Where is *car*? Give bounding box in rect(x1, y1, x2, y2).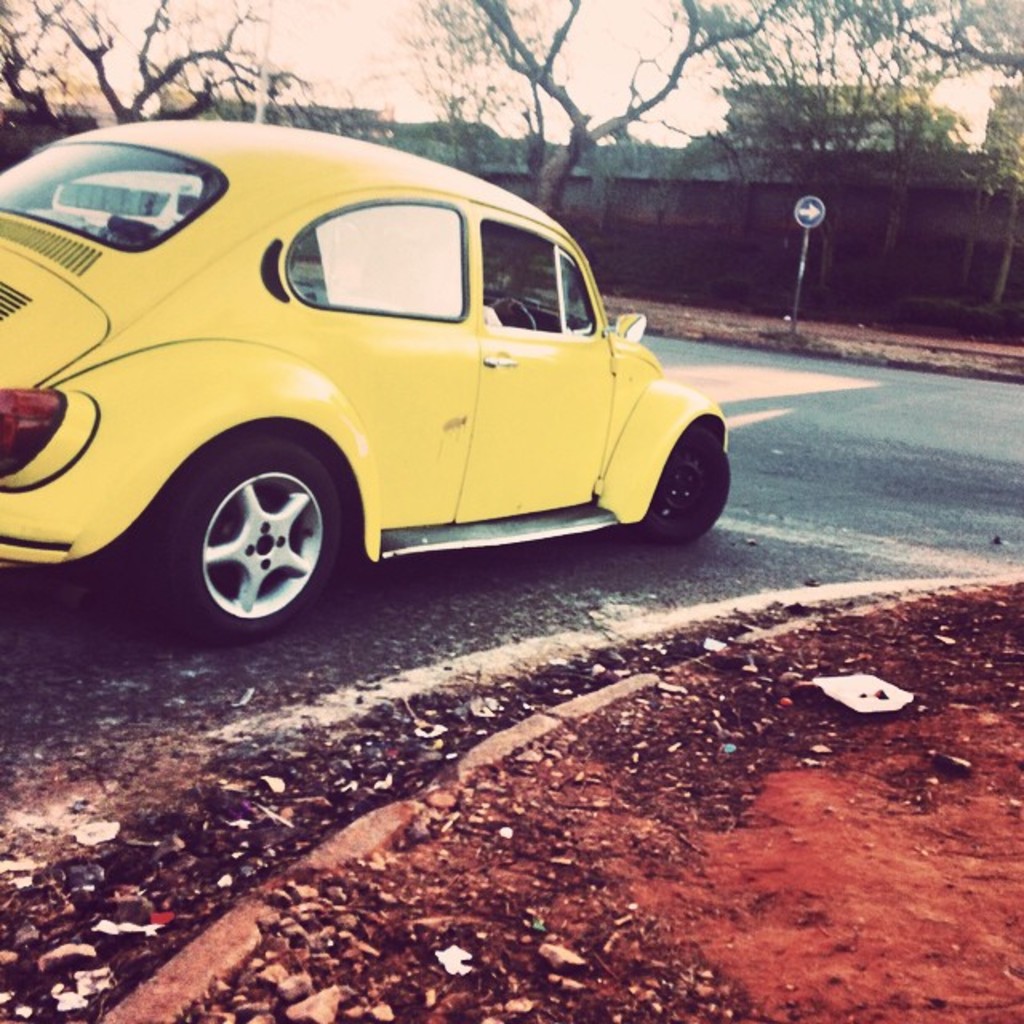
rect(0, 138, 717, 642).
